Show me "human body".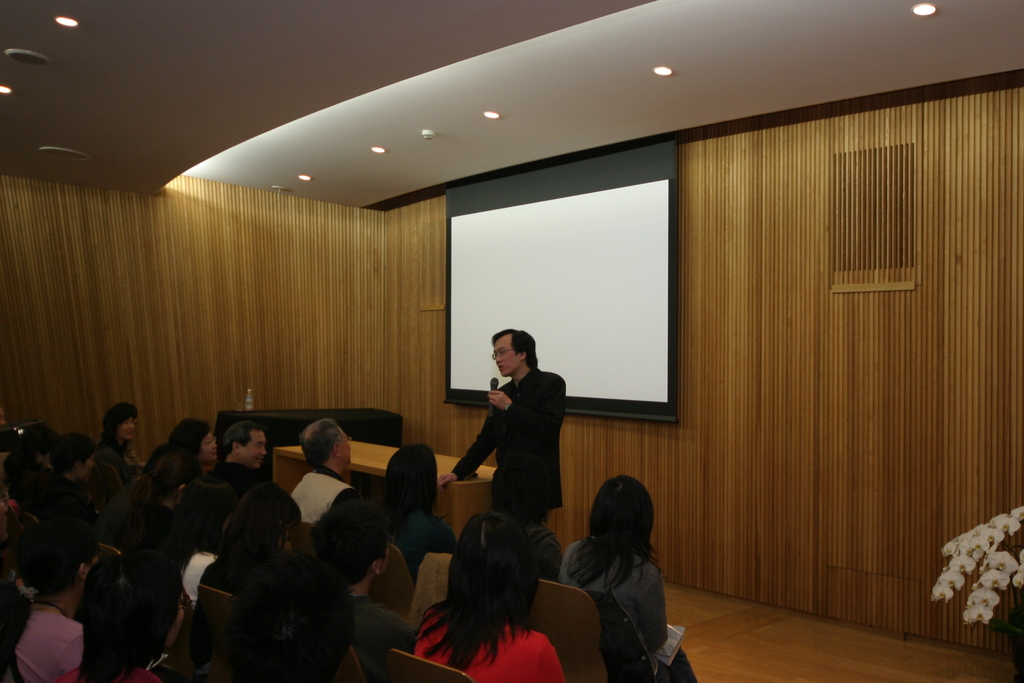
"human body" is here: select_region(215, 415, 279, 473).
